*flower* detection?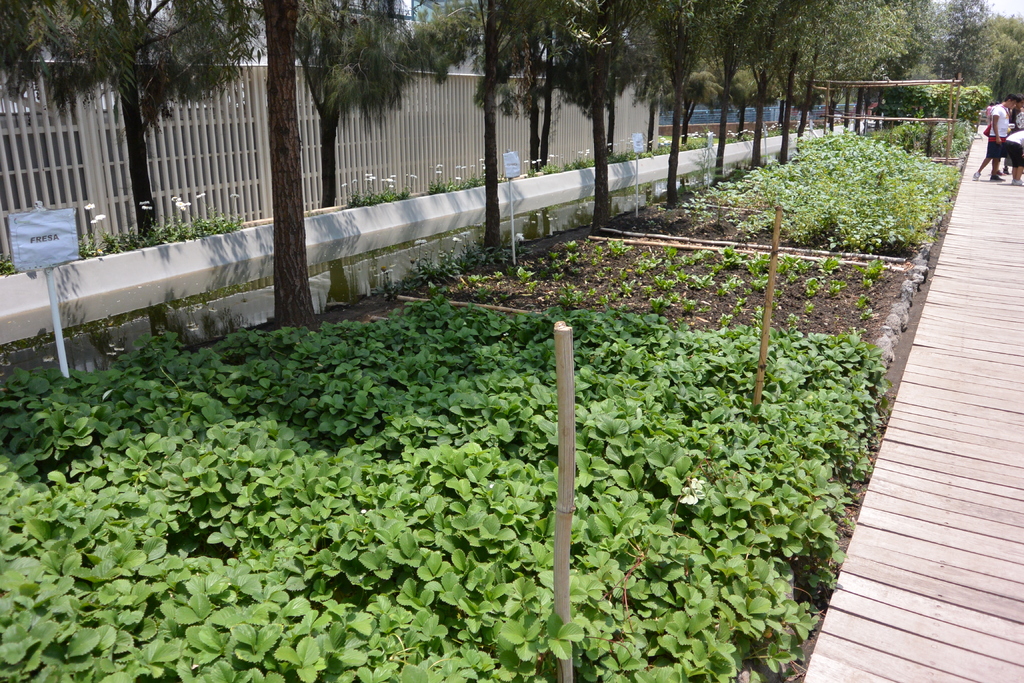
{"left": 88, "top": 218, "right": 98, "bottom": 227}
